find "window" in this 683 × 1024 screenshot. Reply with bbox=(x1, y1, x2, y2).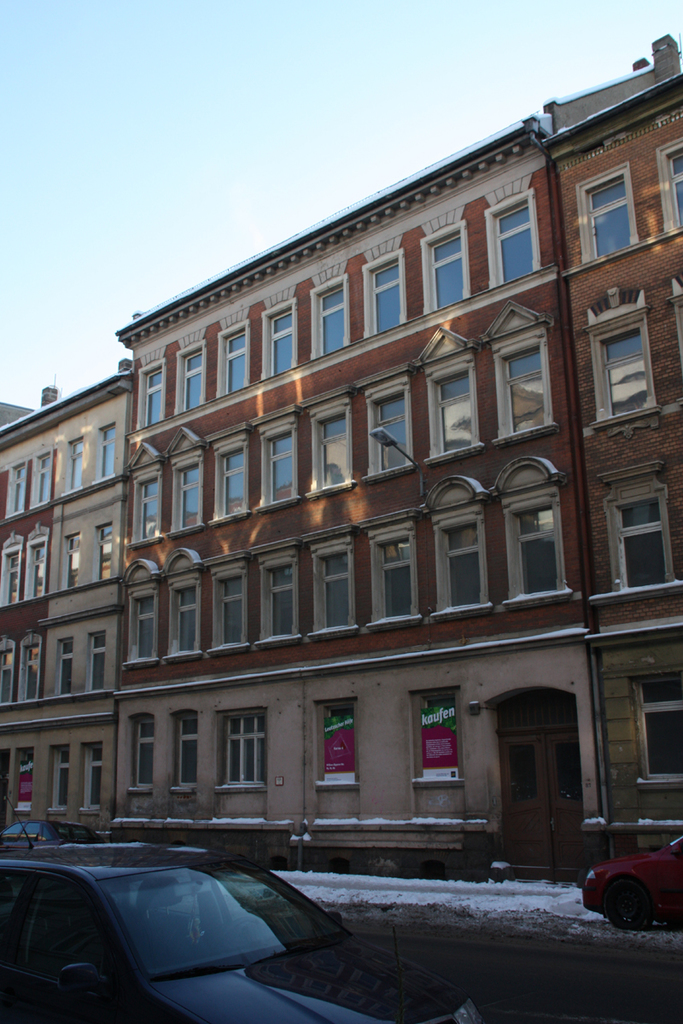
bbox=(89, 630, 108, 688).
